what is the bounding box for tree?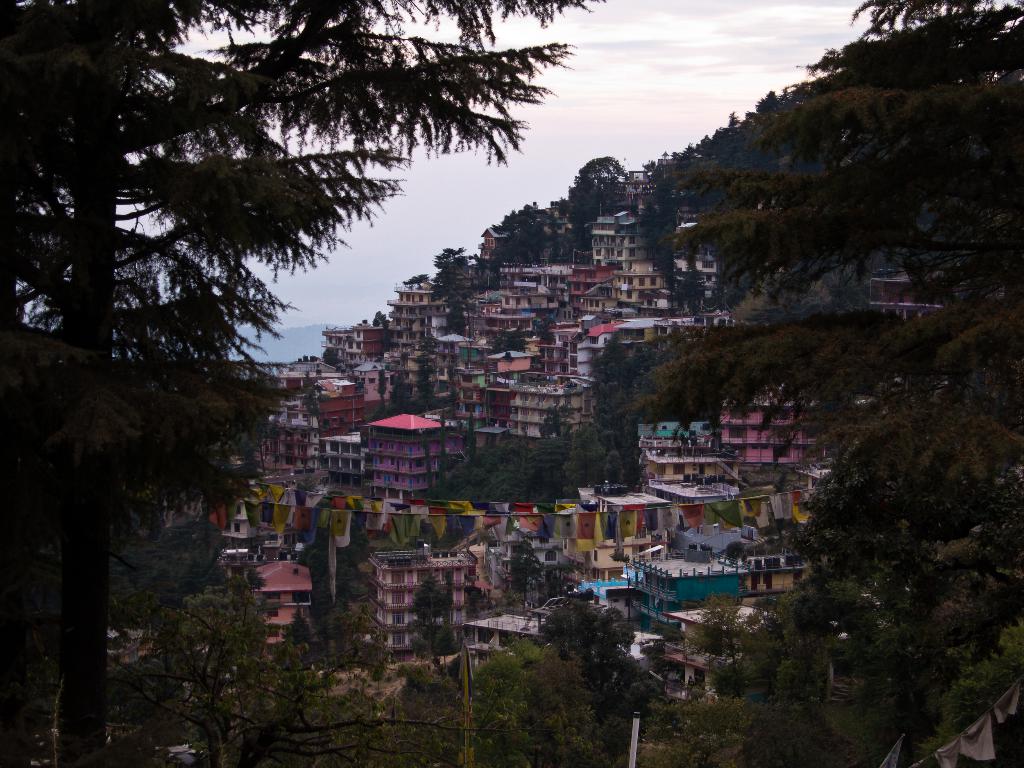
[0,1,606,767].
